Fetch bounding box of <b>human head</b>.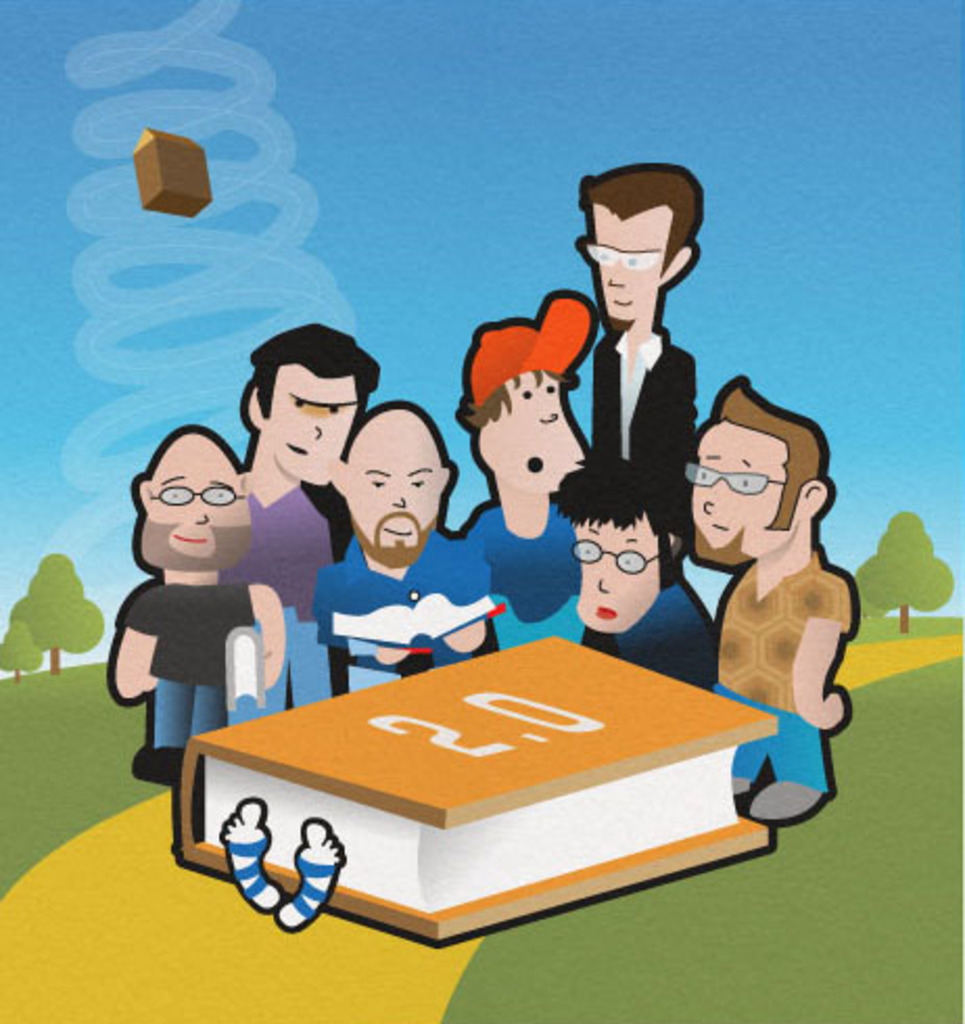
Bbox: <bbox>572, 163, 700, 324</bbox>.
